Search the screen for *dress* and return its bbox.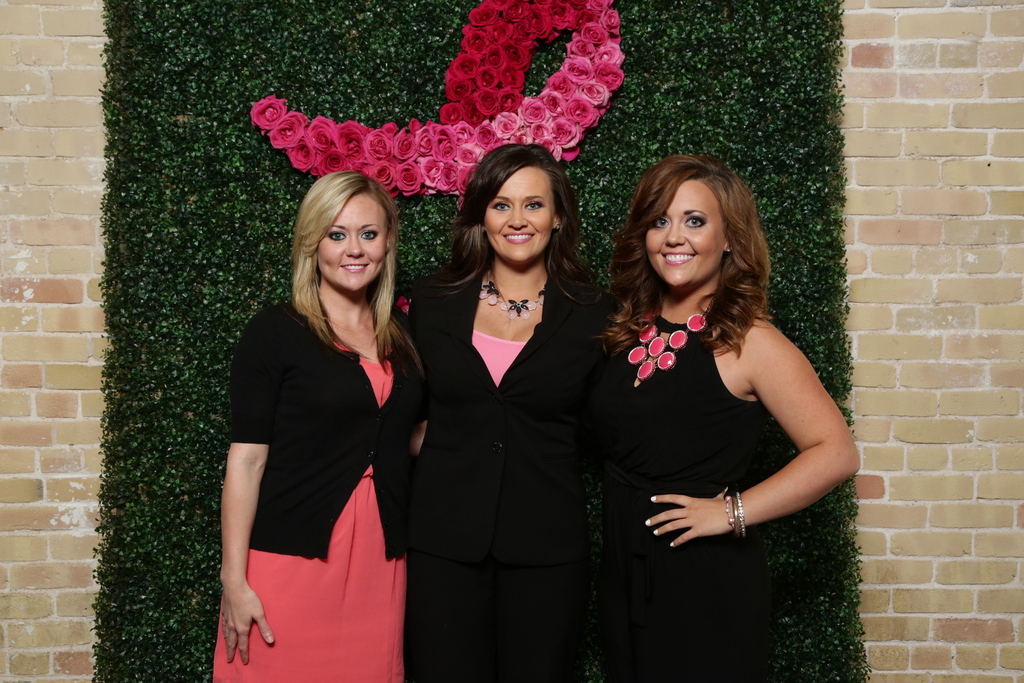
Found: bbox=[597, 307, 770, 682].
